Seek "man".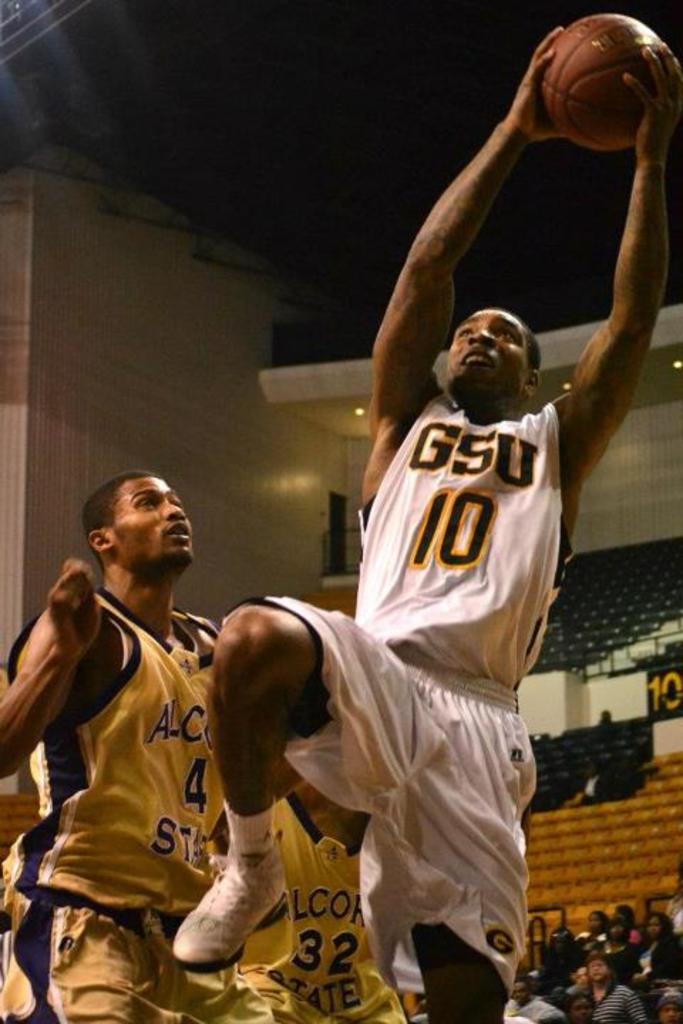
563, 991, 598, 1021.
